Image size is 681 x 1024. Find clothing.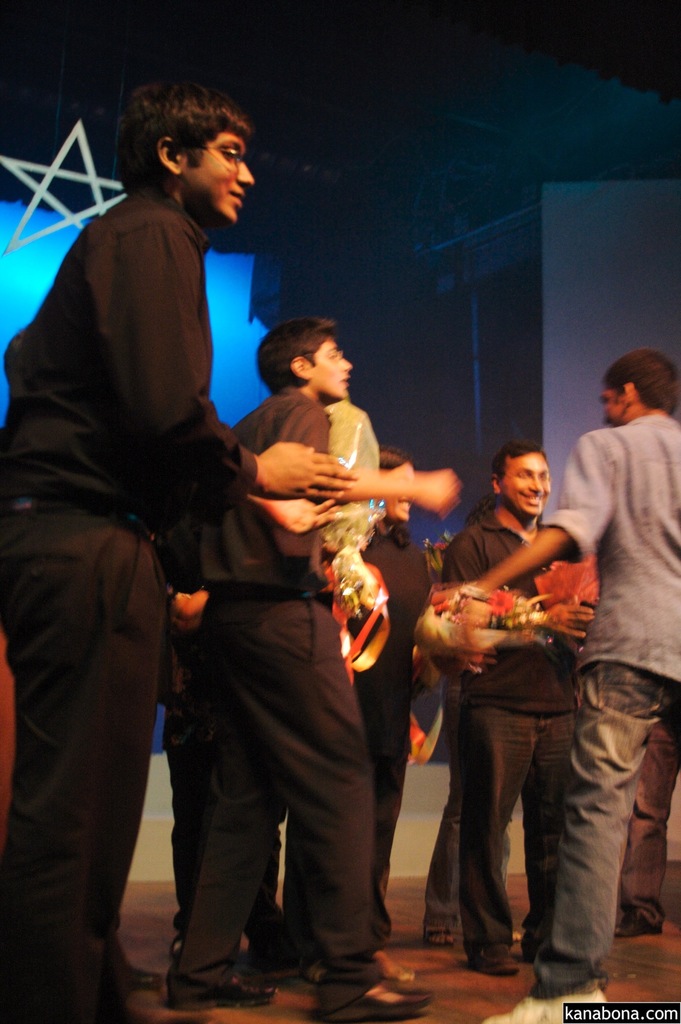
<region>165, 495, 286, 944</region>.
